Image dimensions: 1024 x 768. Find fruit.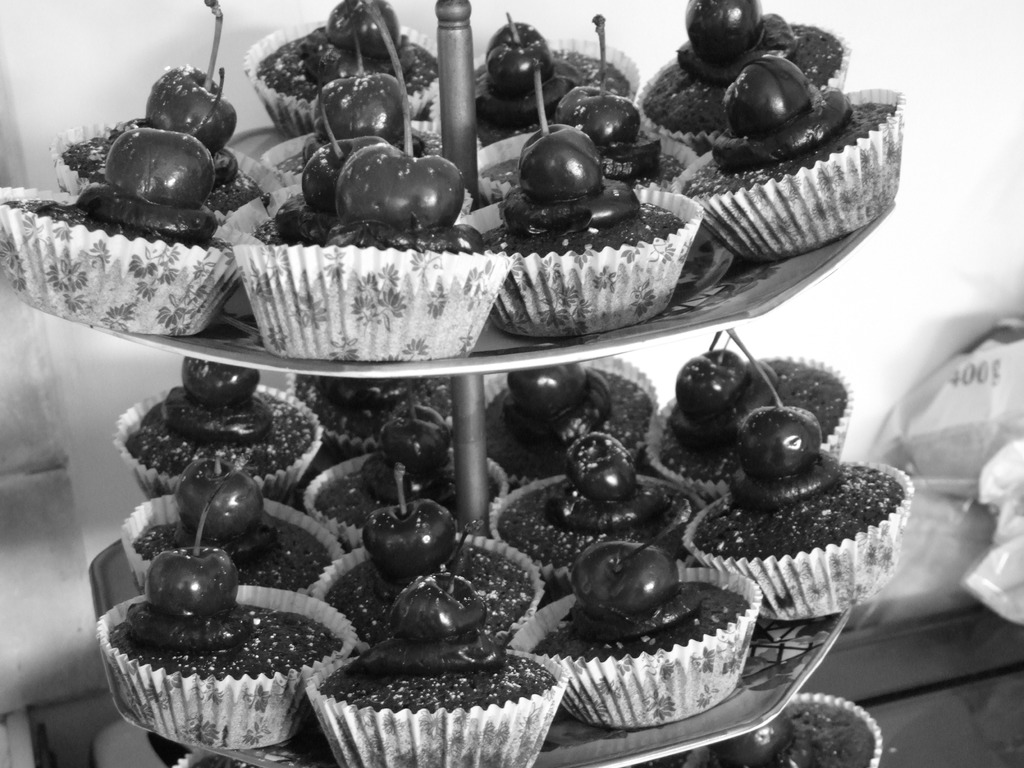
(left=361, top=498, right=455, bottom=579).
